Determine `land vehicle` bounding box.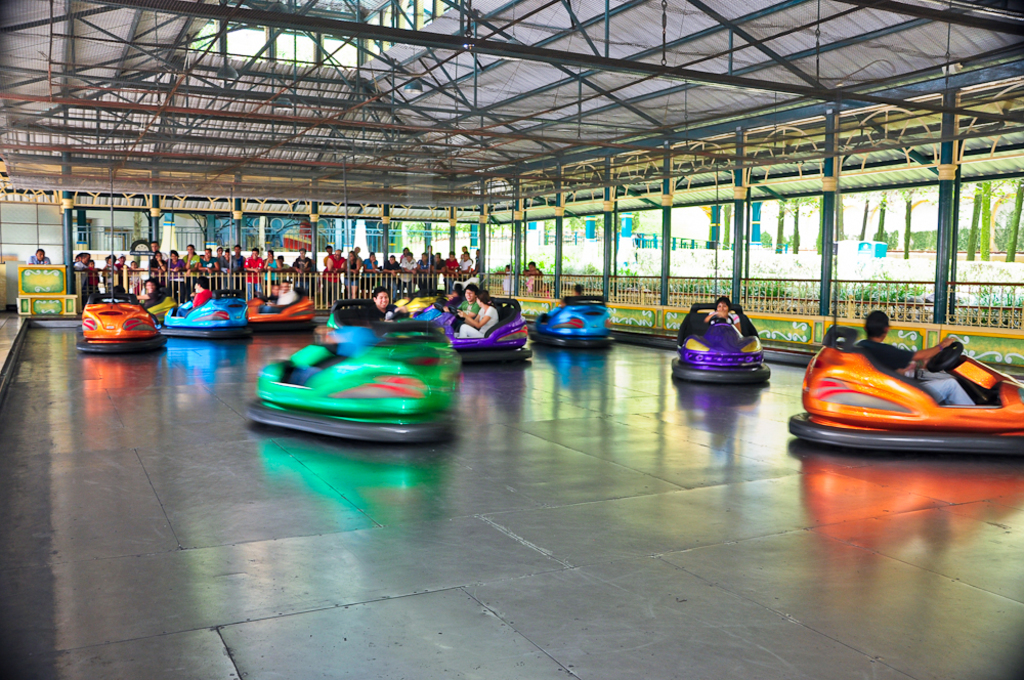
Determined: [left=785, top=324, right=1023, bottom=450].
